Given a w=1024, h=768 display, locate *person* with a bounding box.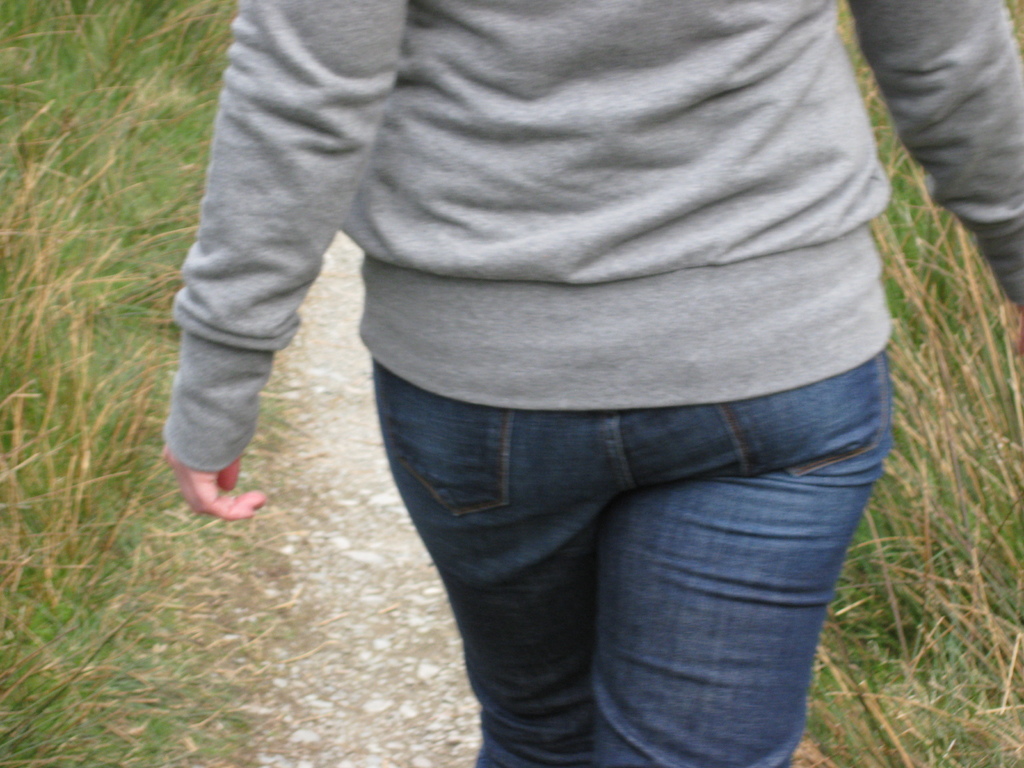
Located: l=163, t=0, r=1023, b=767.
